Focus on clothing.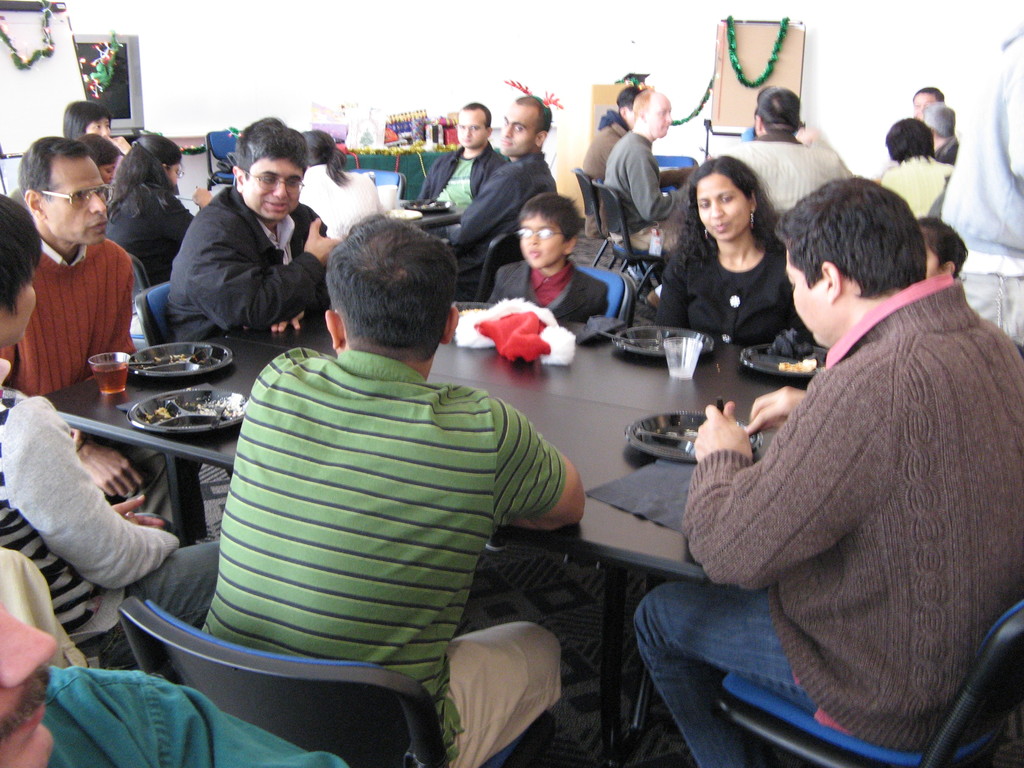
Focused at <box>182,273,586,721</box>.
